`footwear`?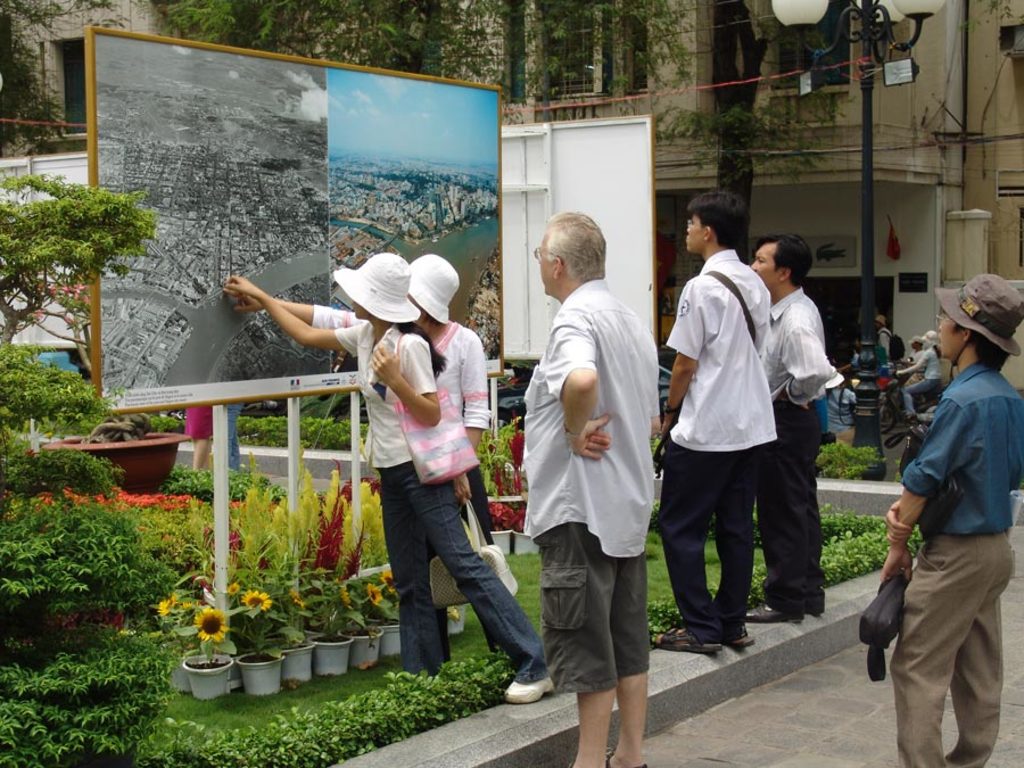
box(498, 662, 555, 705)
